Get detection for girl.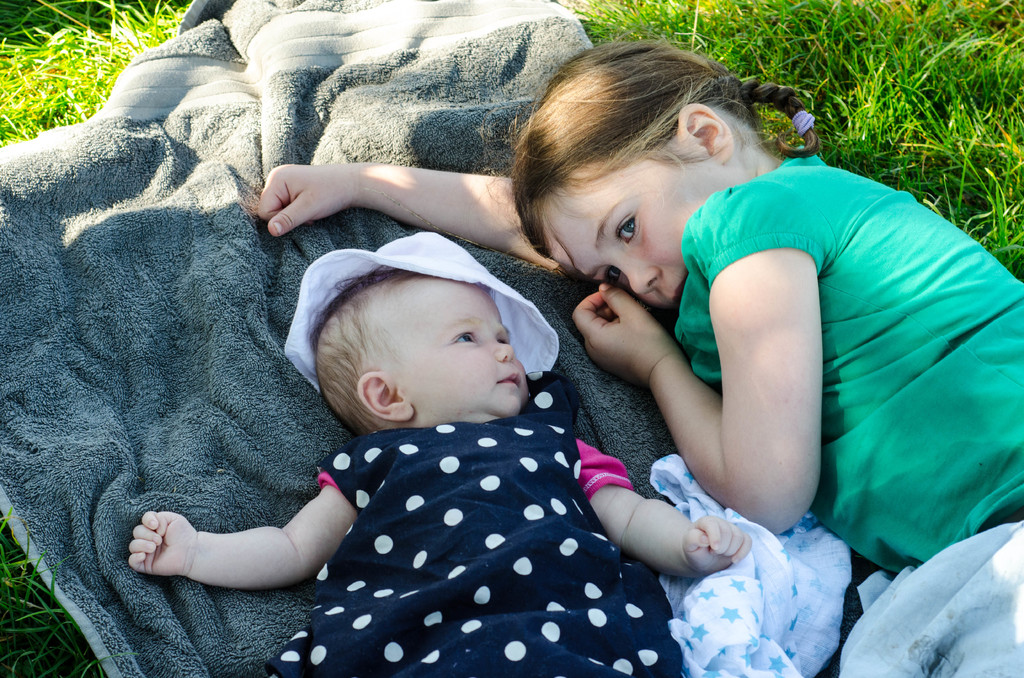
Detection: locate(254, 34, 1023, 677).
